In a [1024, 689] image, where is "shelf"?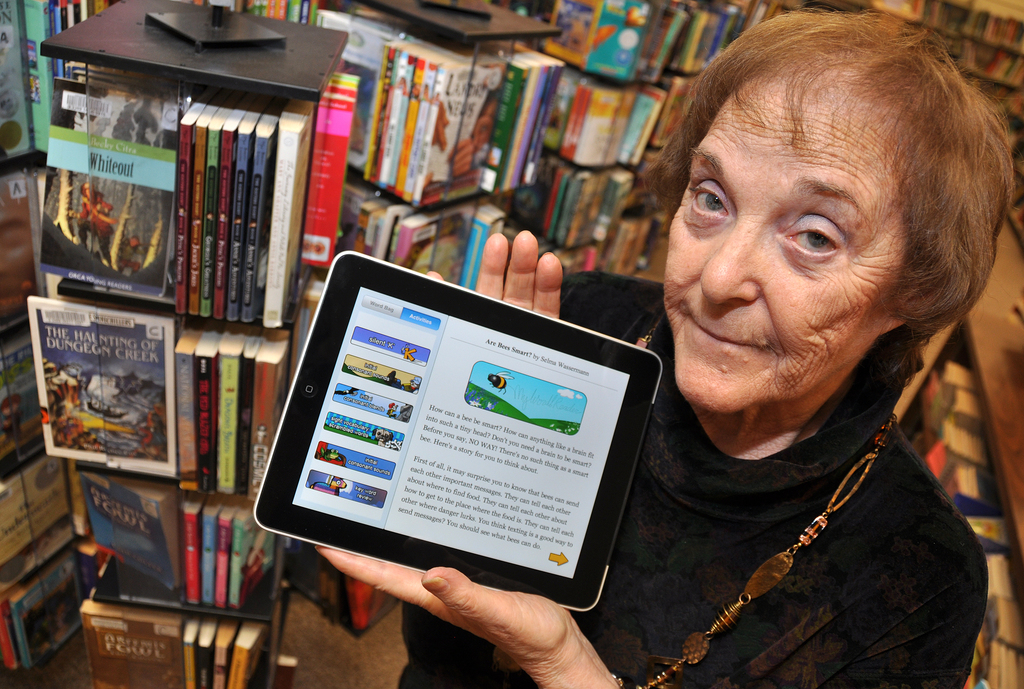
pyautogui.locateOnScreen(536, 0, 764, 275).
